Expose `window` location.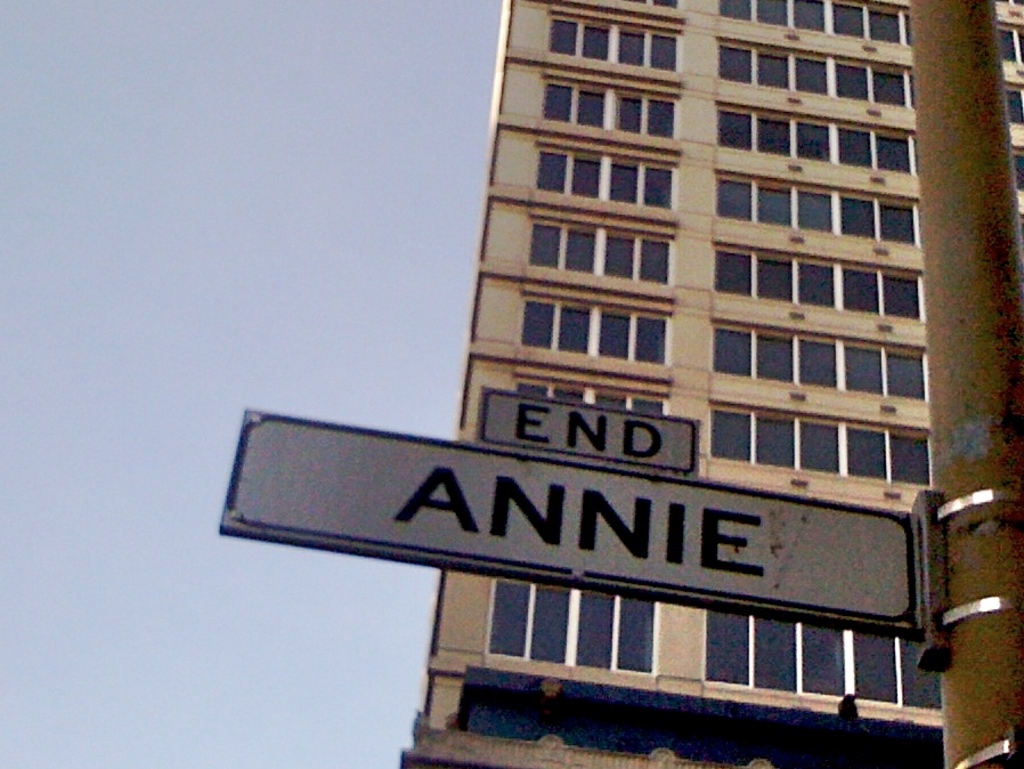
Exposed at x1=804, y1=426, x2=837, y2=469.
